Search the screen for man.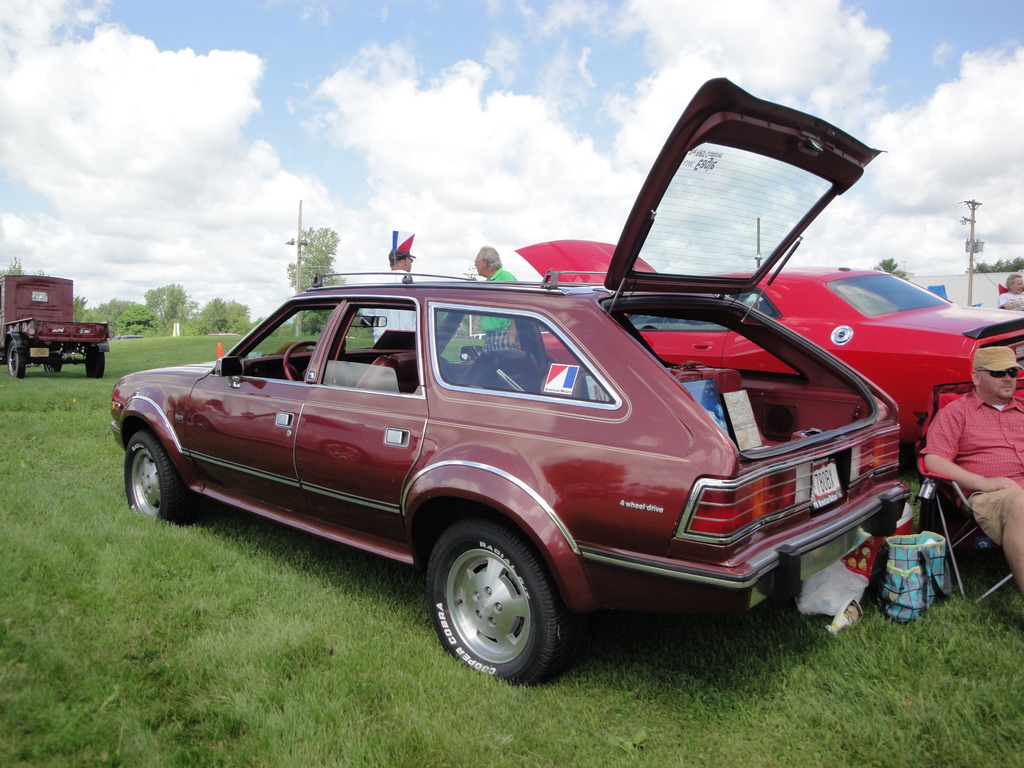
Found at bbox=[994, 274, 1023, 315].
